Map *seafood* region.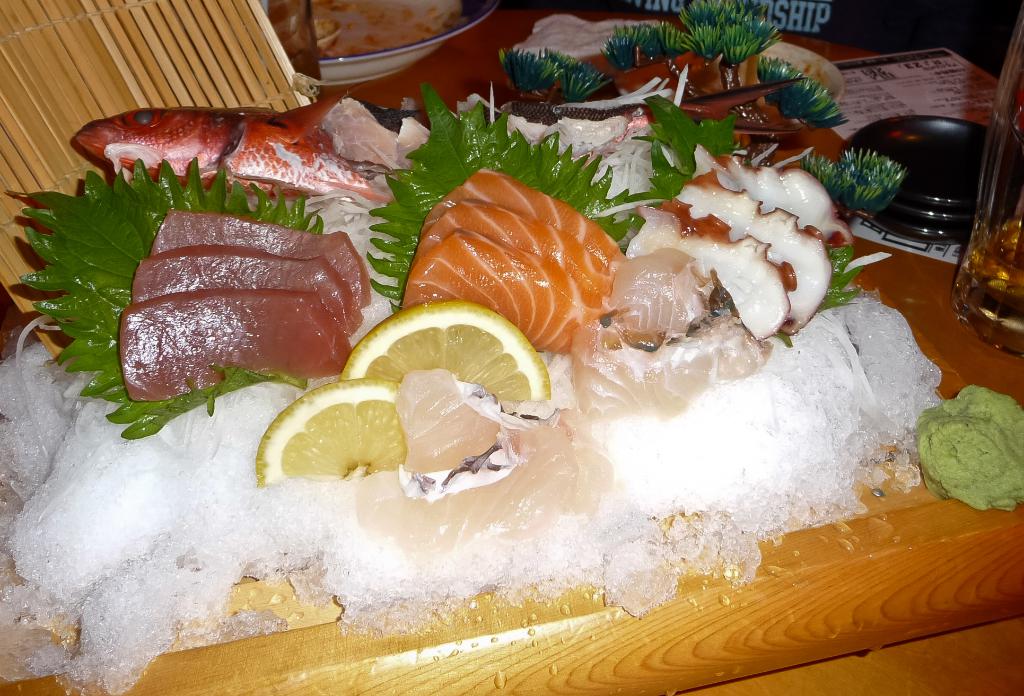
Mapped to locate(75, 91, 432, 202).
